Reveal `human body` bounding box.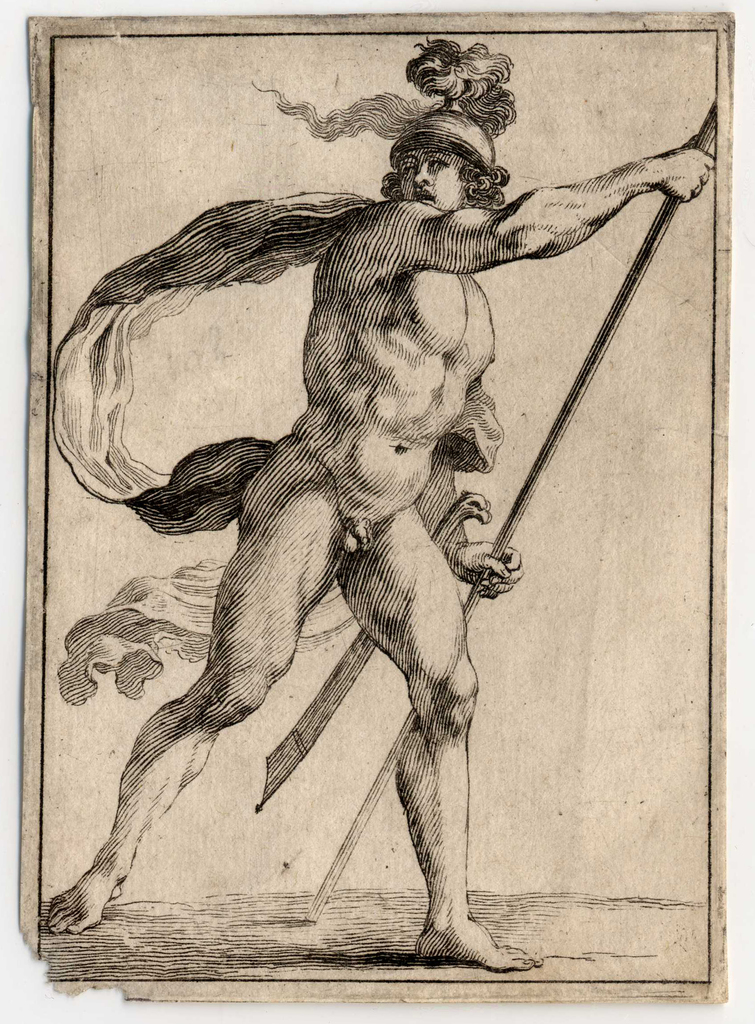
Revealed: [83,0,685,993].
